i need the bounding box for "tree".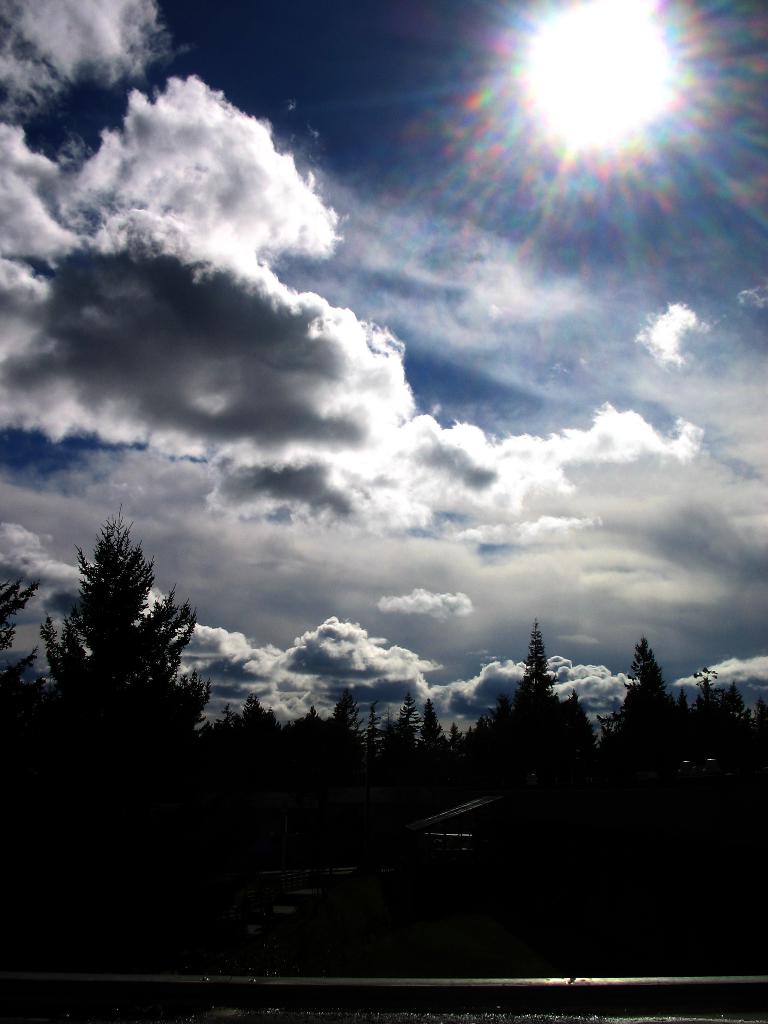
Here it is: <bbox>47, 498, 208, 764</bbox>.
